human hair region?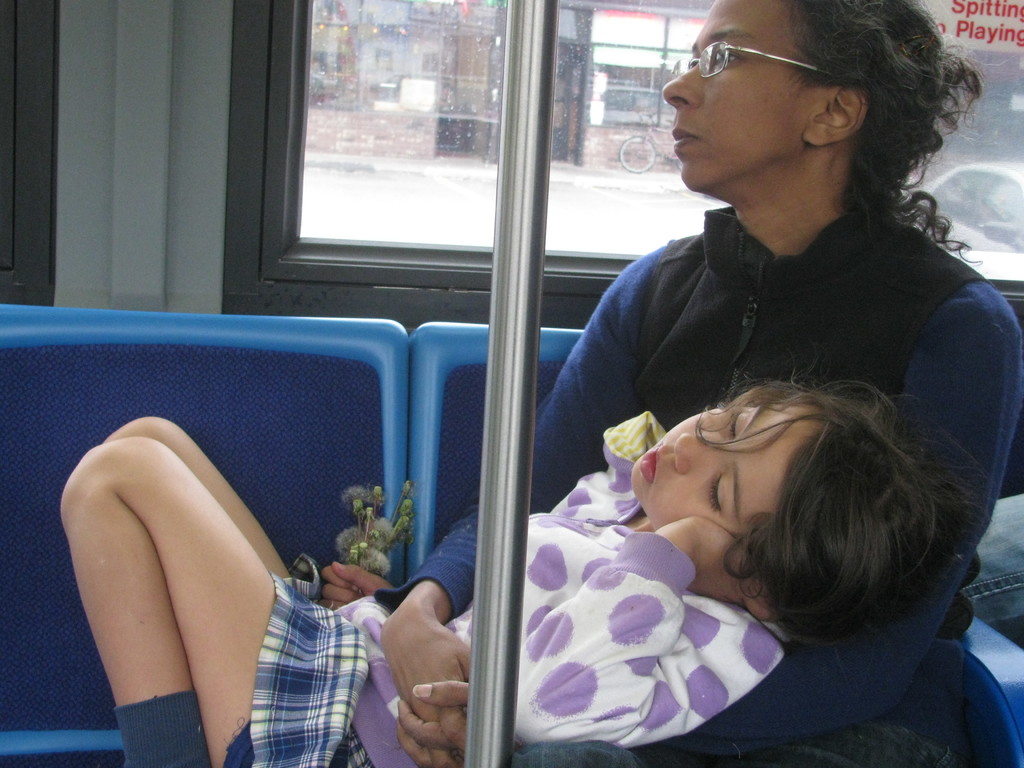
<box>785,0,988,266</box>
